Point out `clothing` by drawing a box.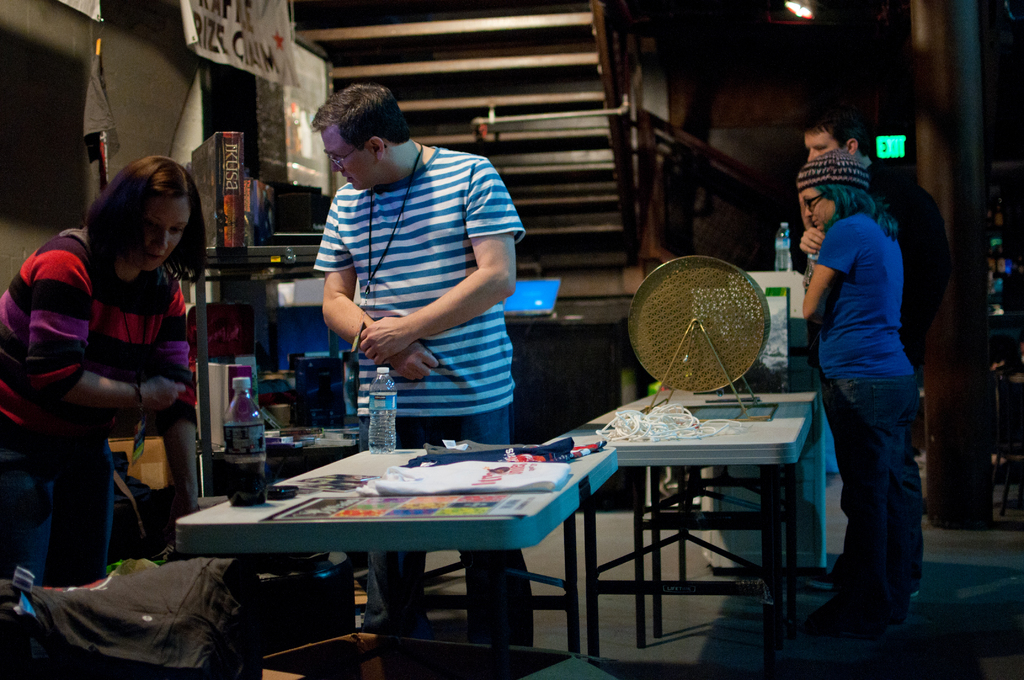
bbox=[800, 201, 920, 604].
